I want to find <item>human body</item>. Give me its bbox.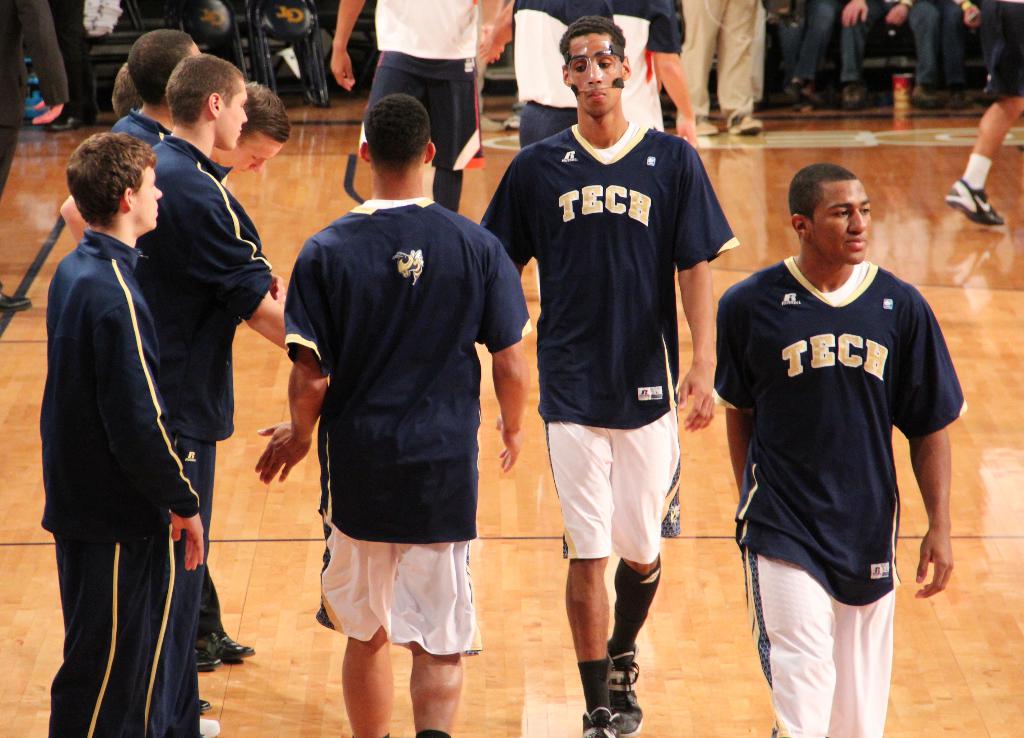
<box>952,0,1023,227</box>.
